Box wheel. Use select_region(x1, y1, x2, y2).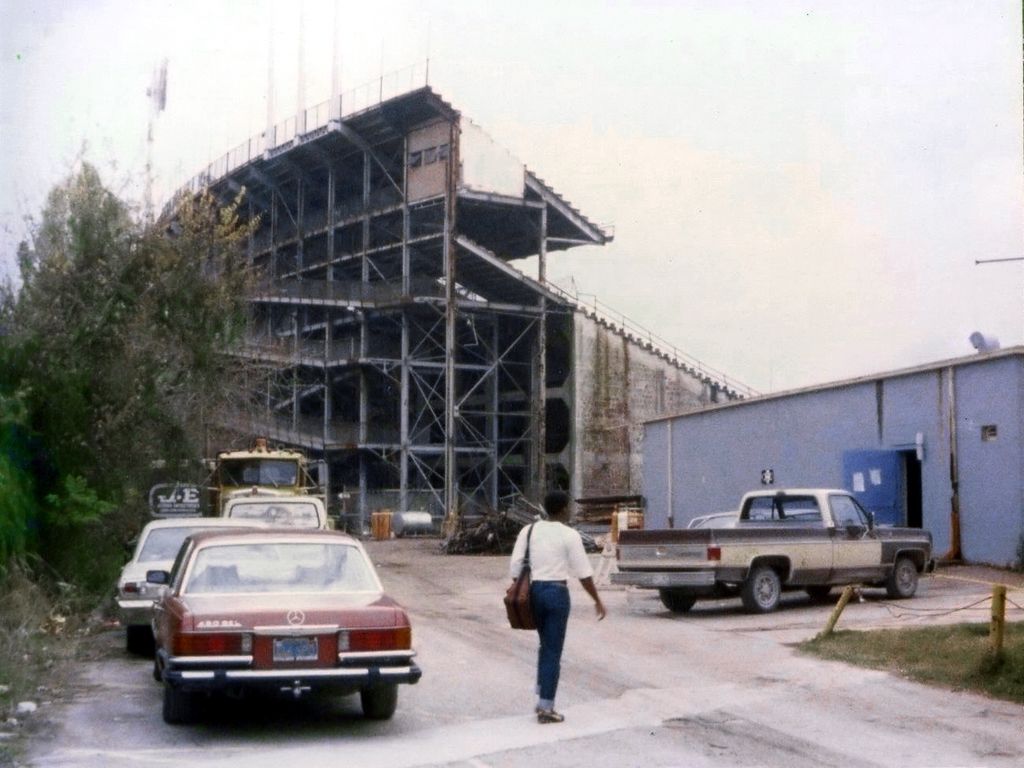
select_region(367, 685, 401, 722).
